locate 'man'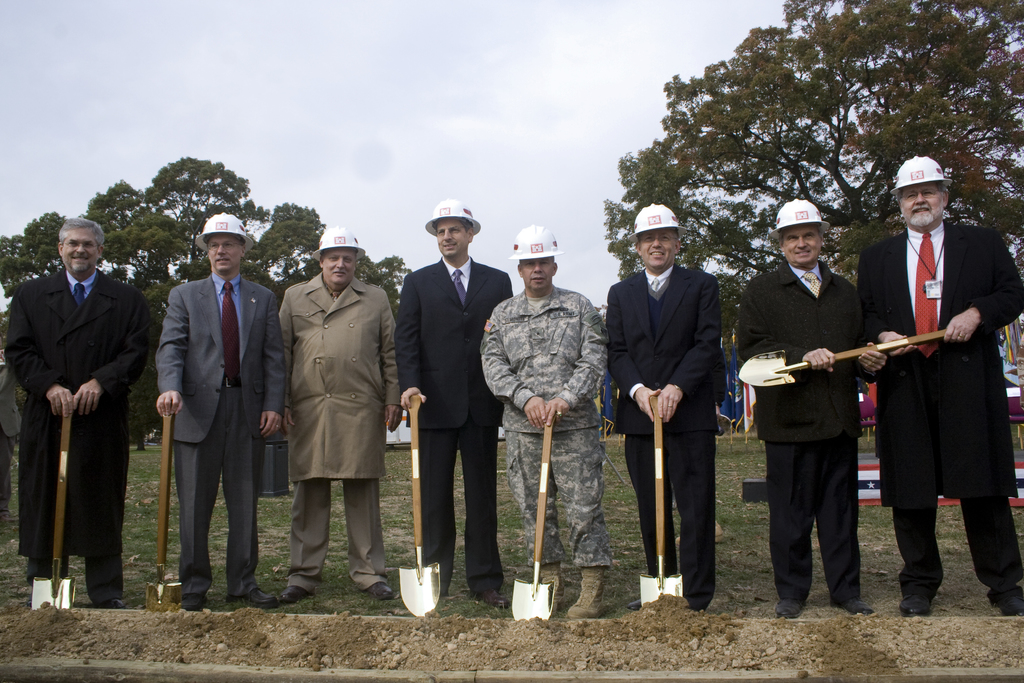
<region>728, 197, 874, 616</region>
